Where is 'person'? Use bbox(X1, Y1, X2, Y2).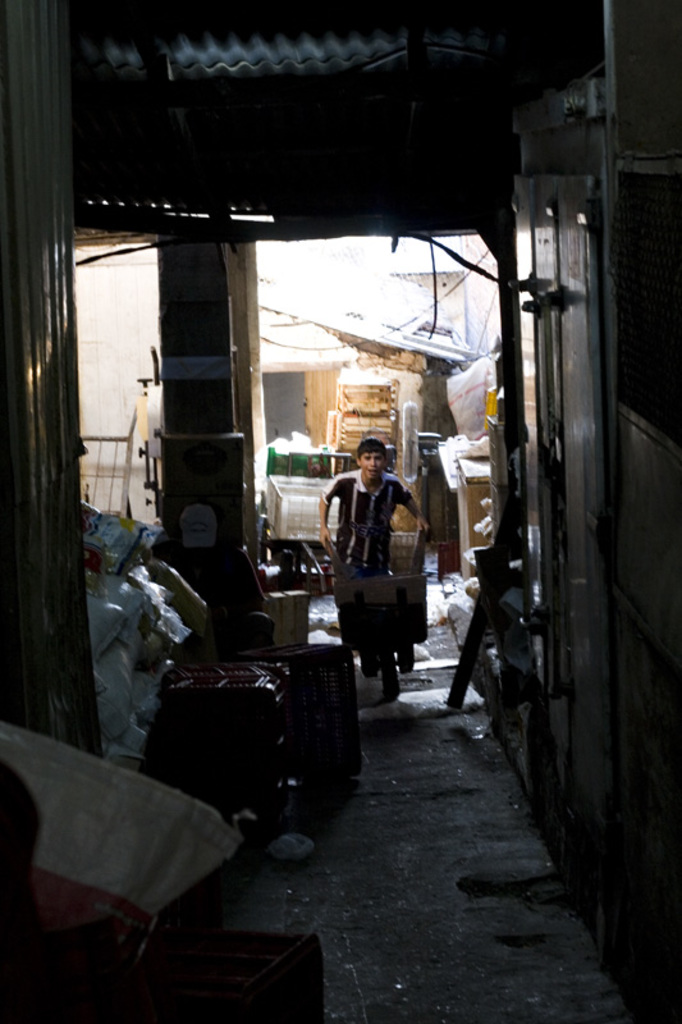
bbox(321, 438, 426, 668).
